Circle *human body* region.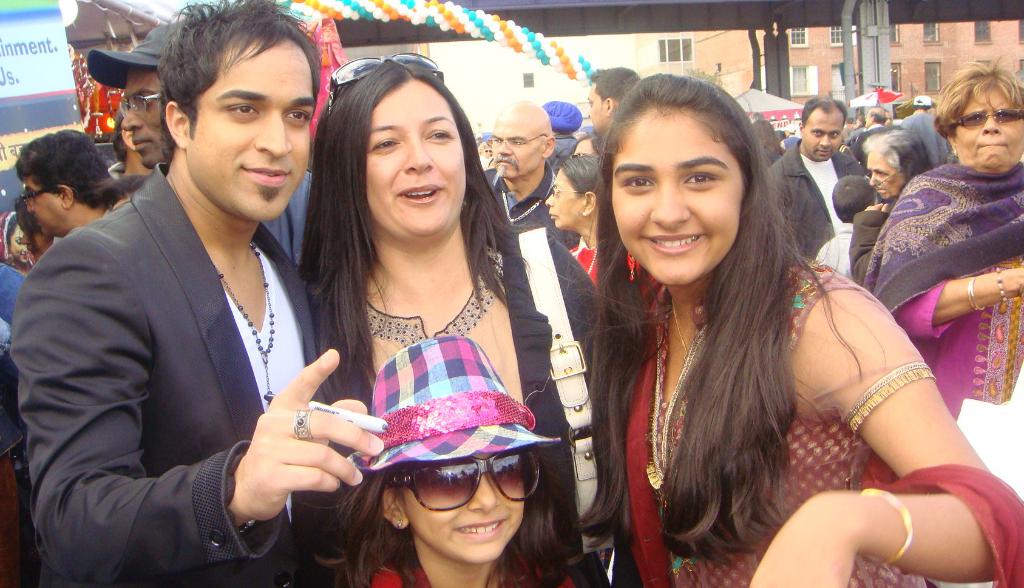
Region: {"left": 756, "top": 105, "right": 867, "bottom": 260}.
